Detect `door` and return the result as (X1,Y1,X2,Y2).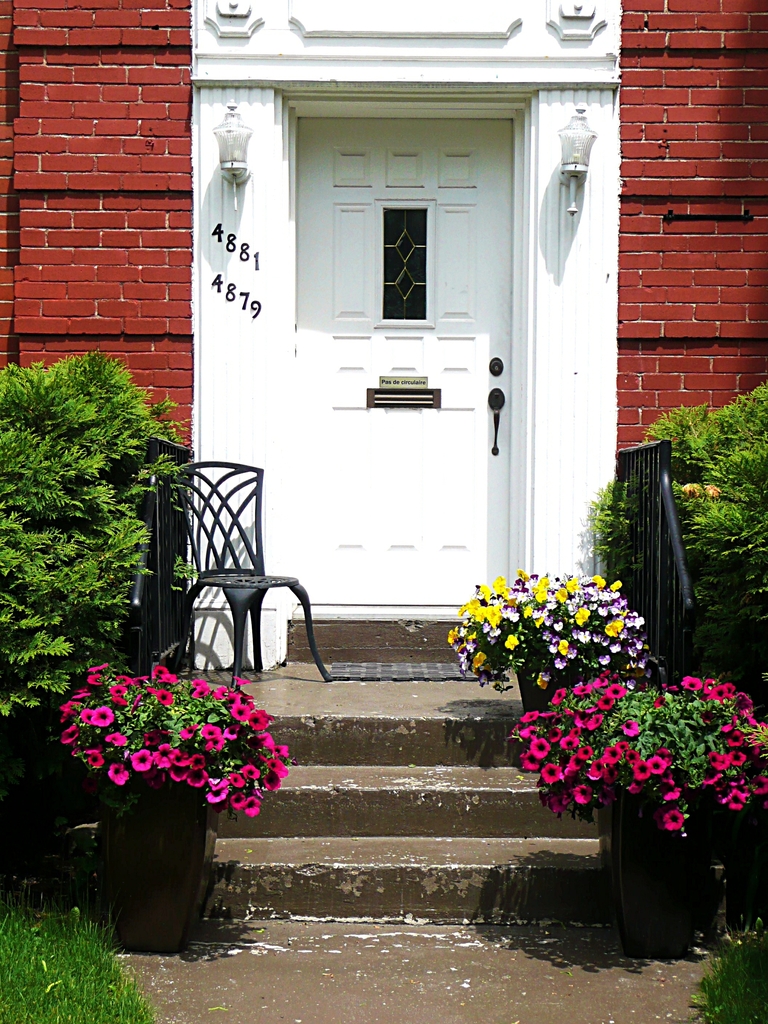
(227,95,543,637).
